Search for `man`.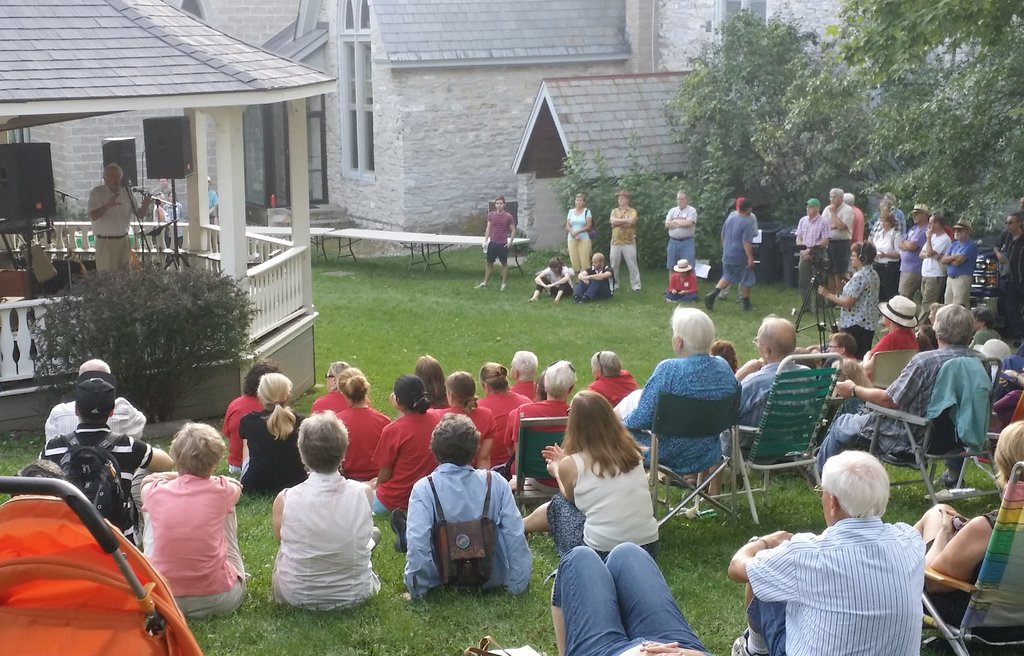
Found at bbox(42, 360, 147, 454).
